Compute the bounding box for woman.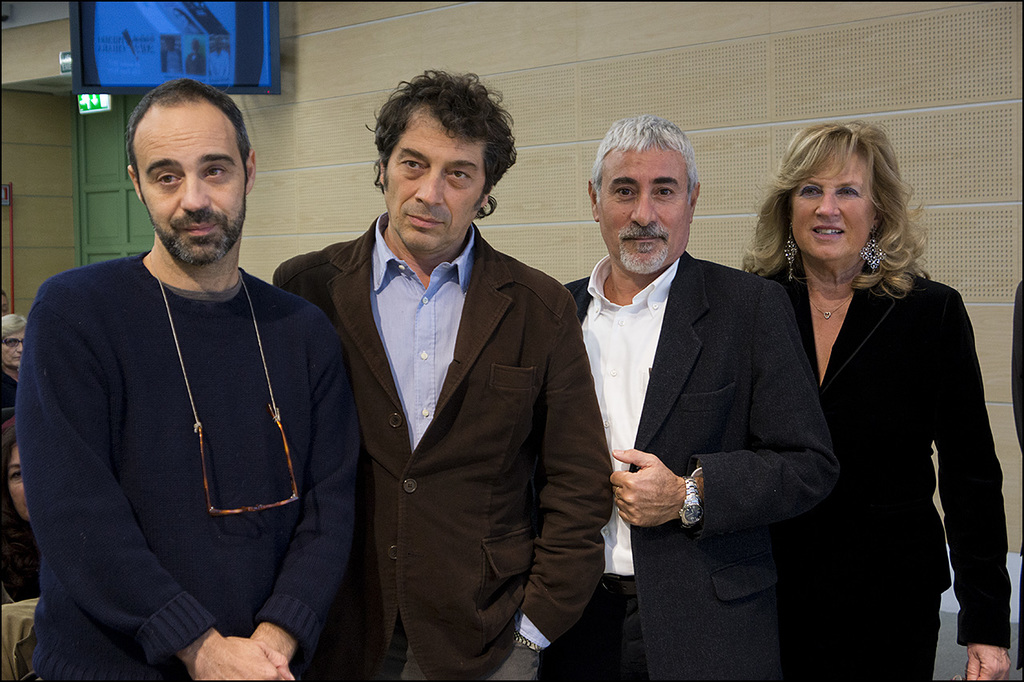
box=[715, 122, 1014, 679].
